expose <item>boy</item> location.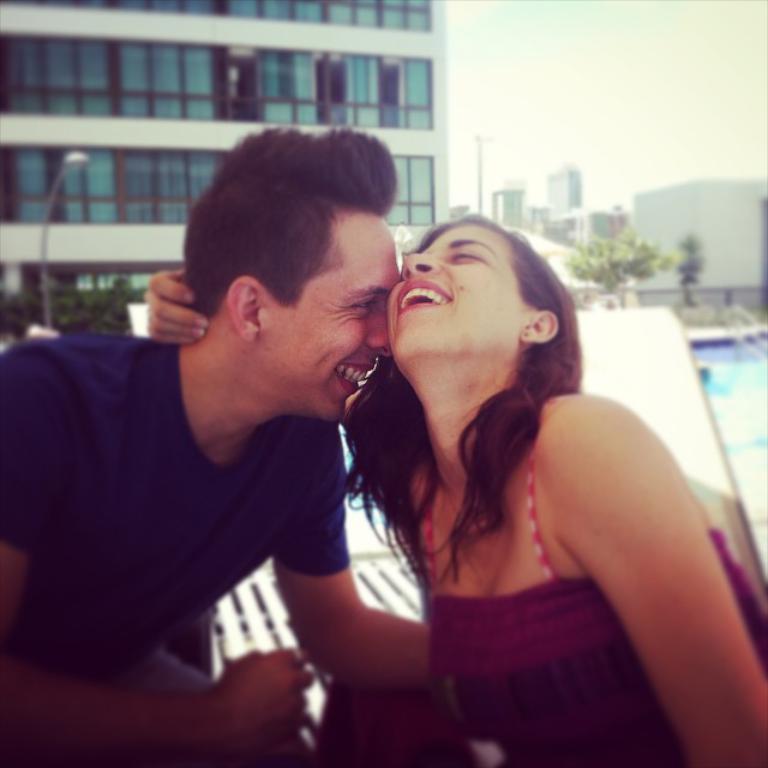
Exposed at bbox=(0, 121, 427, 767).
